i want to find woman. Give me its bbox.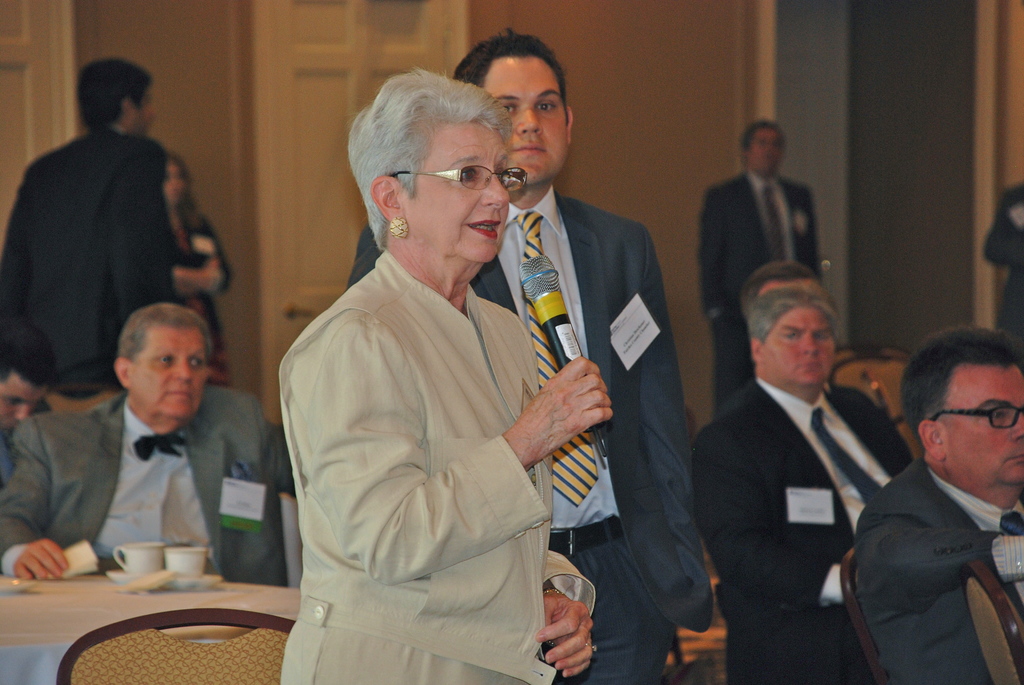
left=277, top=77, right=575, bottom=684.
